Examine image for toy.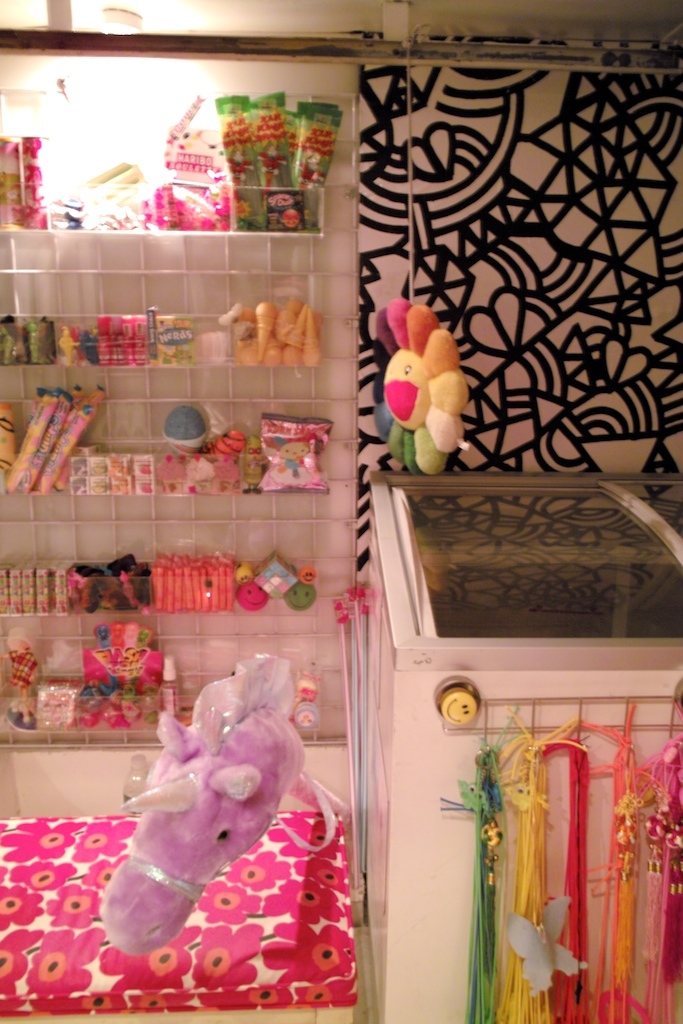
Examination result: [284, 589, 308, 612].
